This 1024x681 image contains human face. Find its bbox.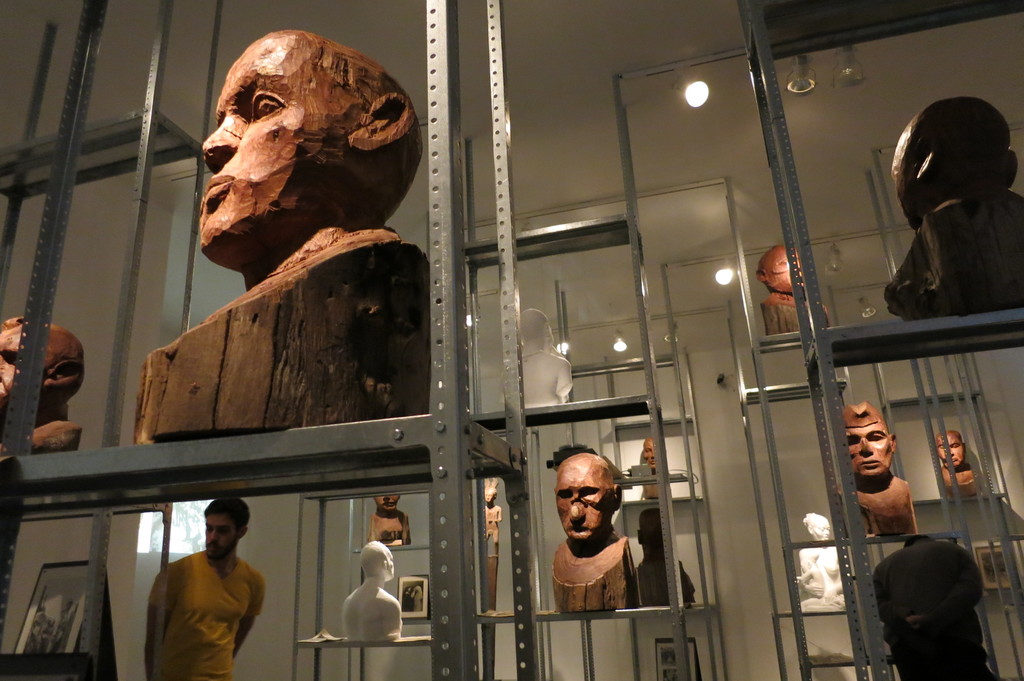
0 332 21 399.
